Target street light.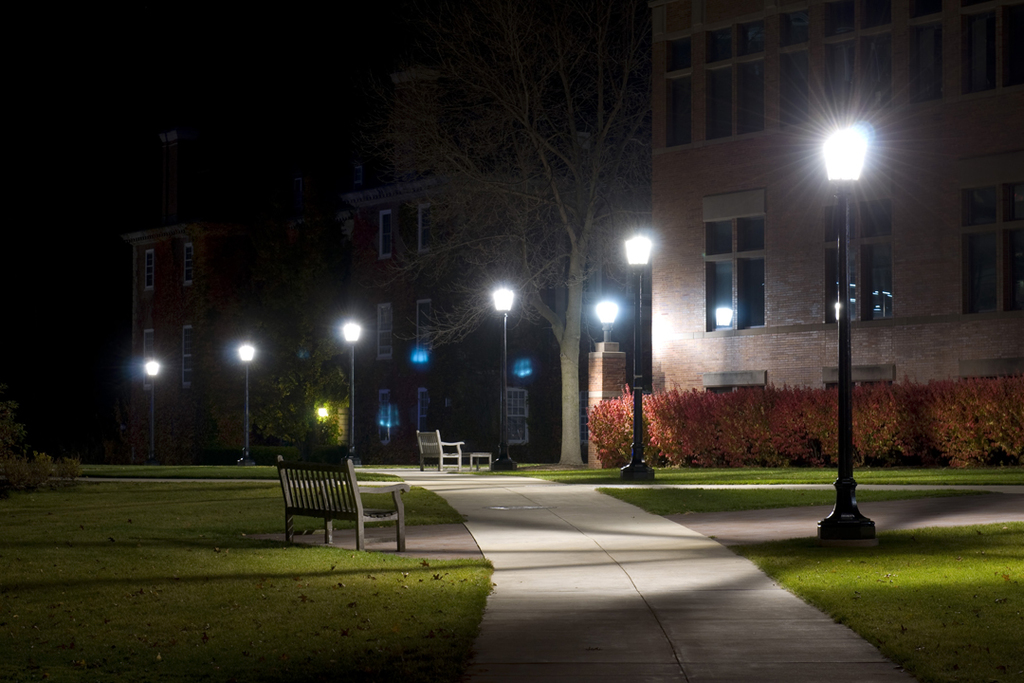
Target region: x1=489, y1=286, x2=515, y2=471.
